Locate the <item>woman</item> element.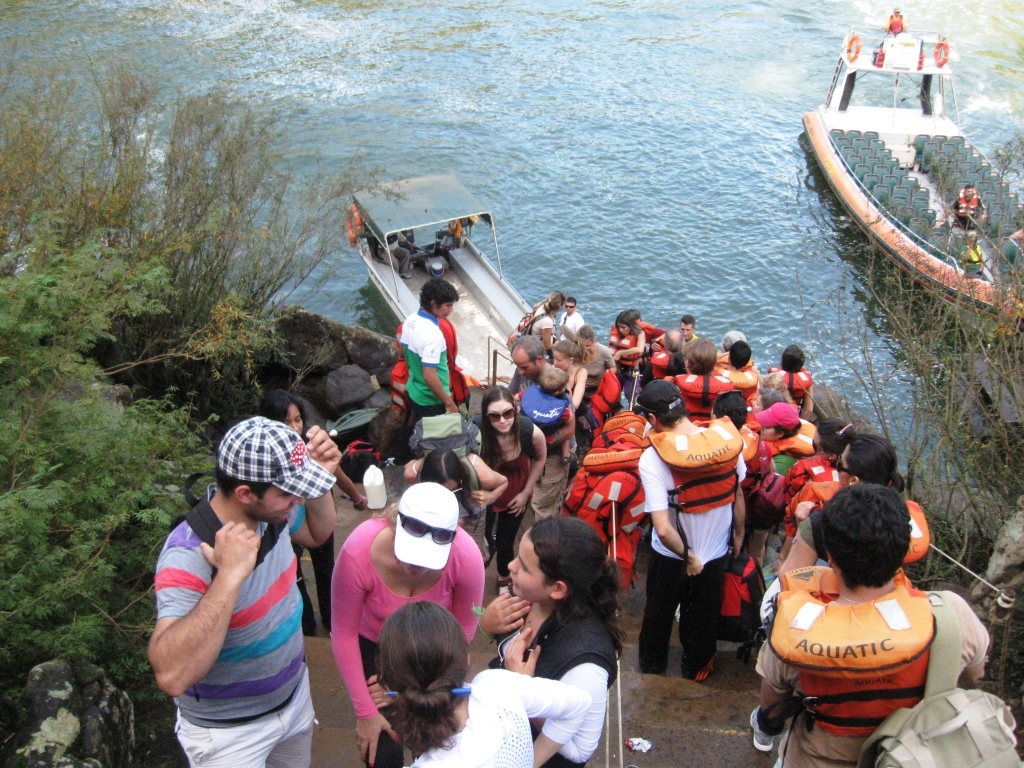
Element bbox: <region>255, 388, 375, 638</region>.
